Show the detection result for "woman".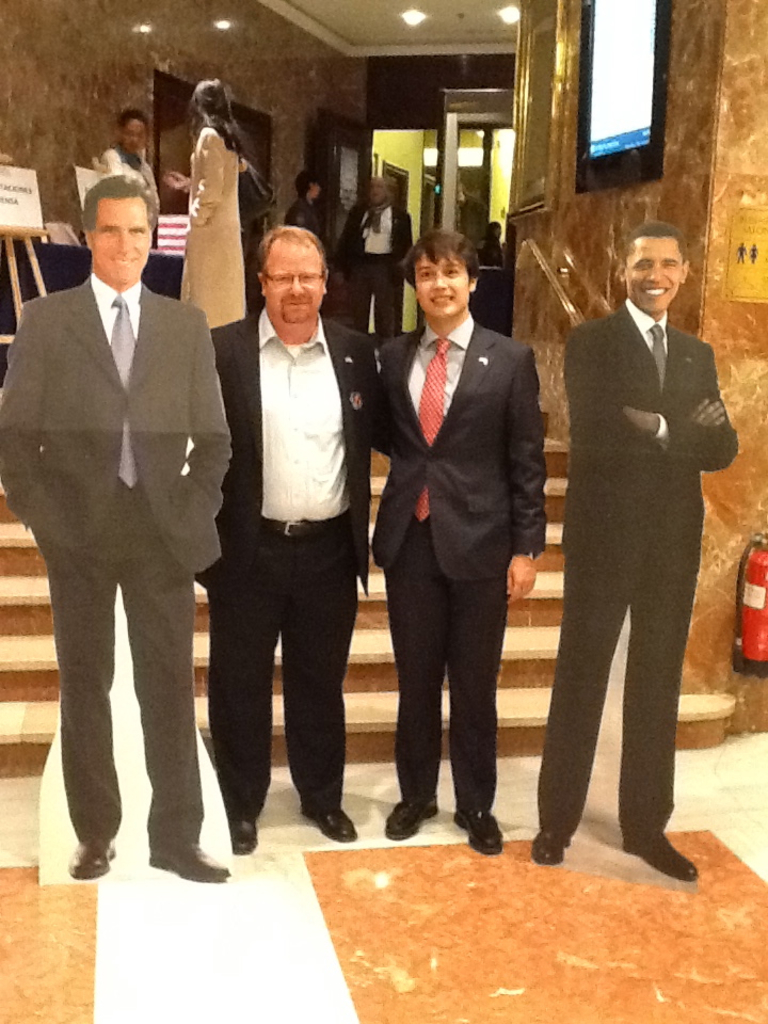
pyautogui.locateOnScreen(84, 106, 163, 220).
